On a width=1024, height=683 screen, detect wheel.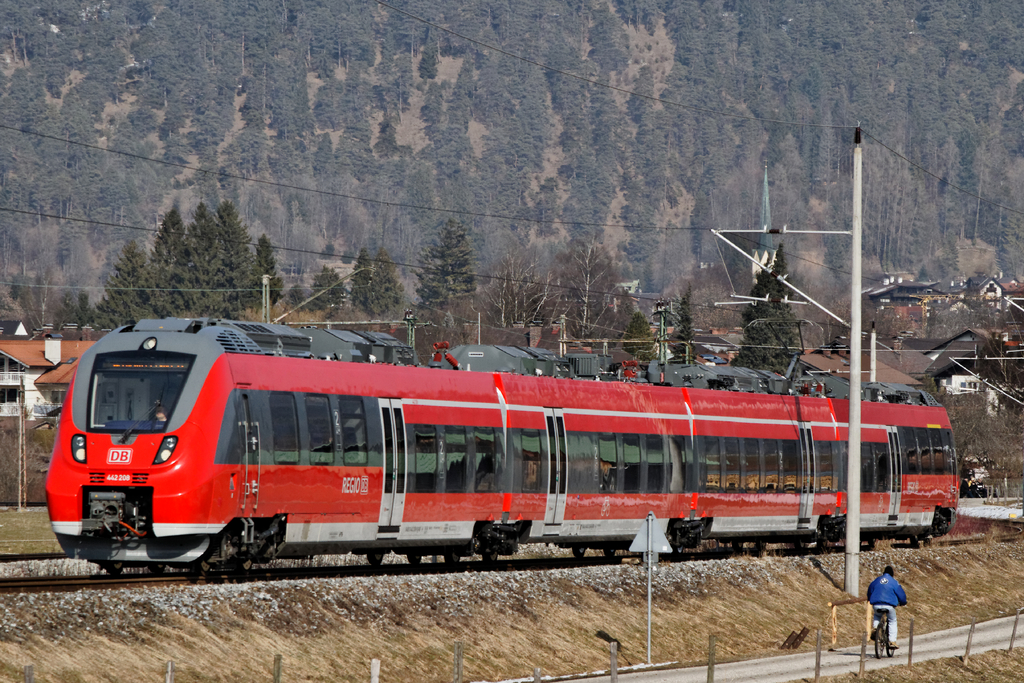
crop(366, 551, 385, 564).
